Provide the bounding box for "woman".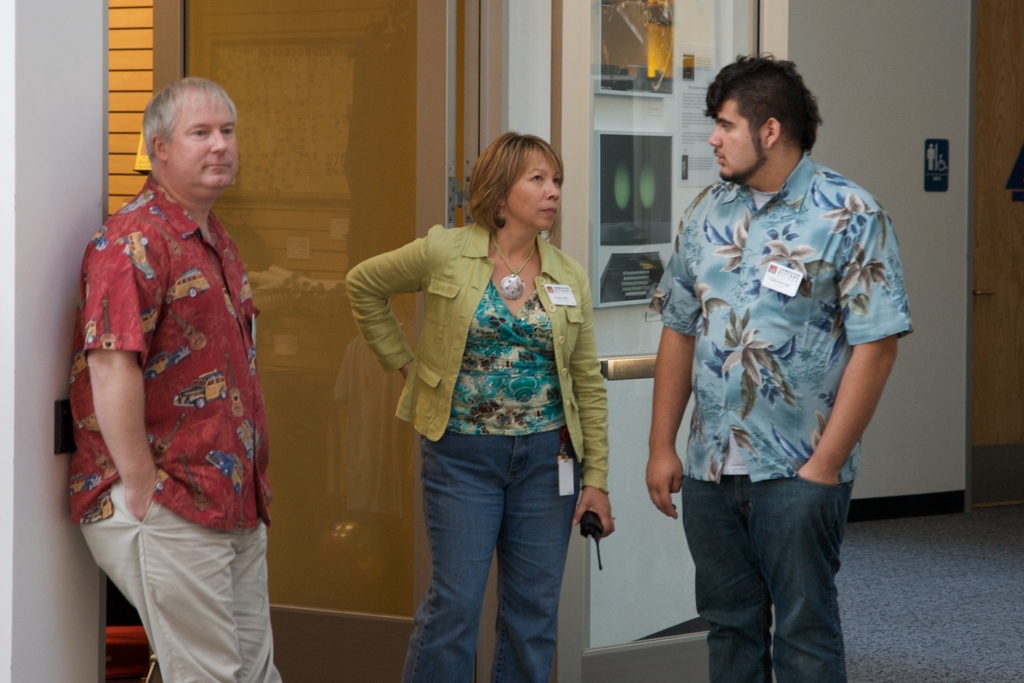
<bbox>363, 132, 618, 664</bbox>.
